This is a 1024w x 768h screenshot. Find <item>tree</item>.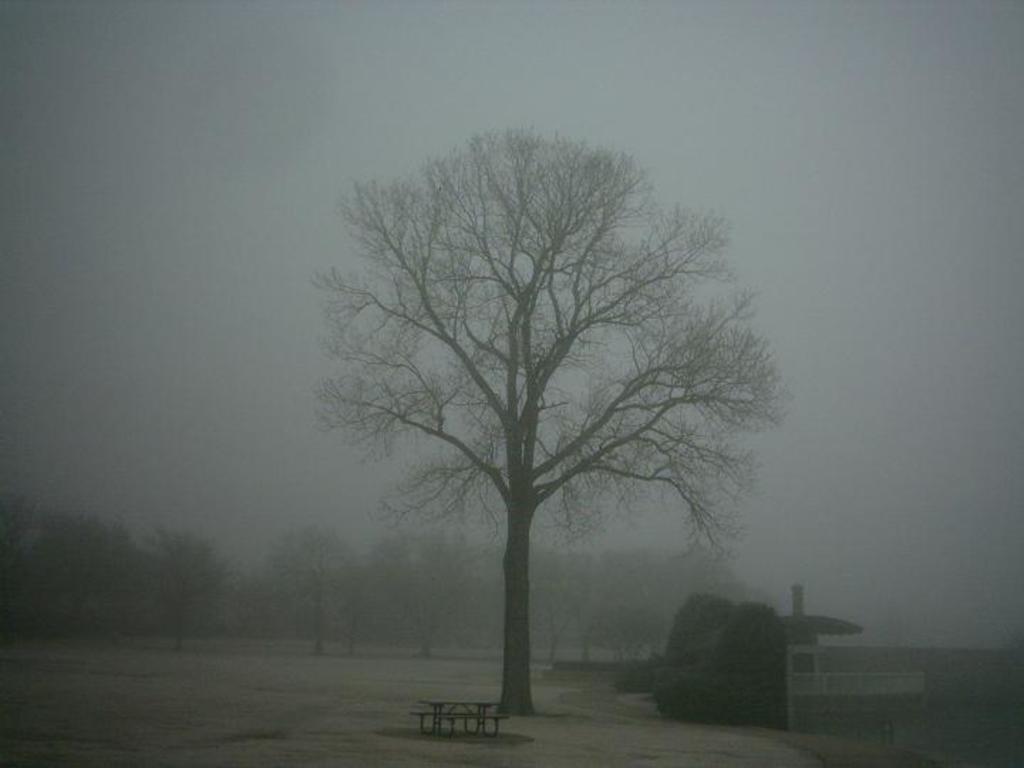
Bounding box: (left=250, top=523, right=360, bottom=653).
